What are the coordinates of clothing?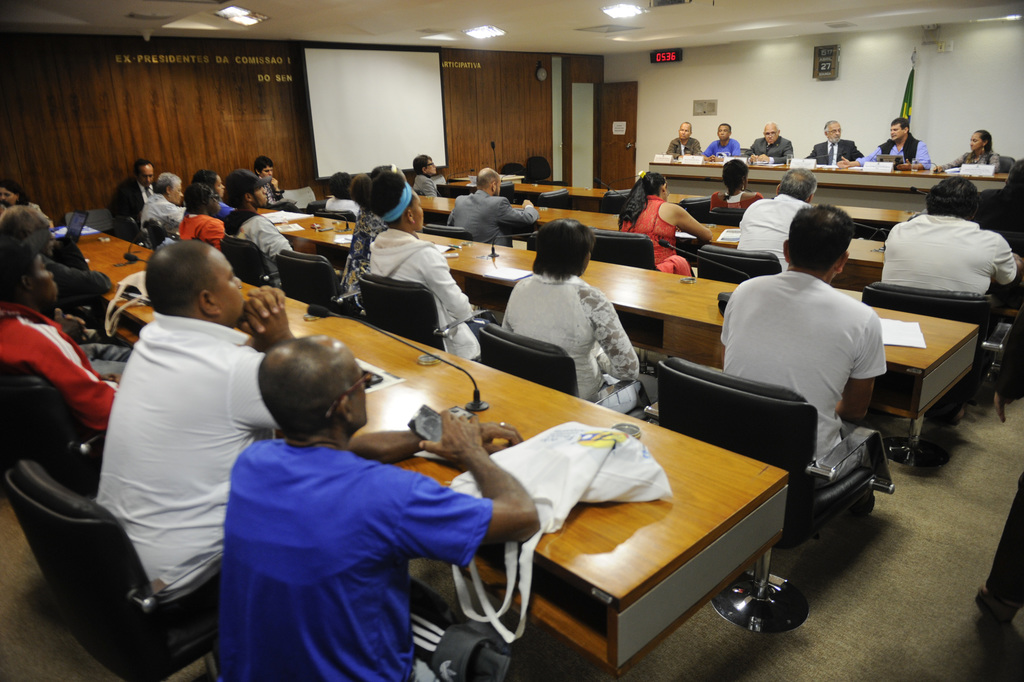
492/274/664/444.
